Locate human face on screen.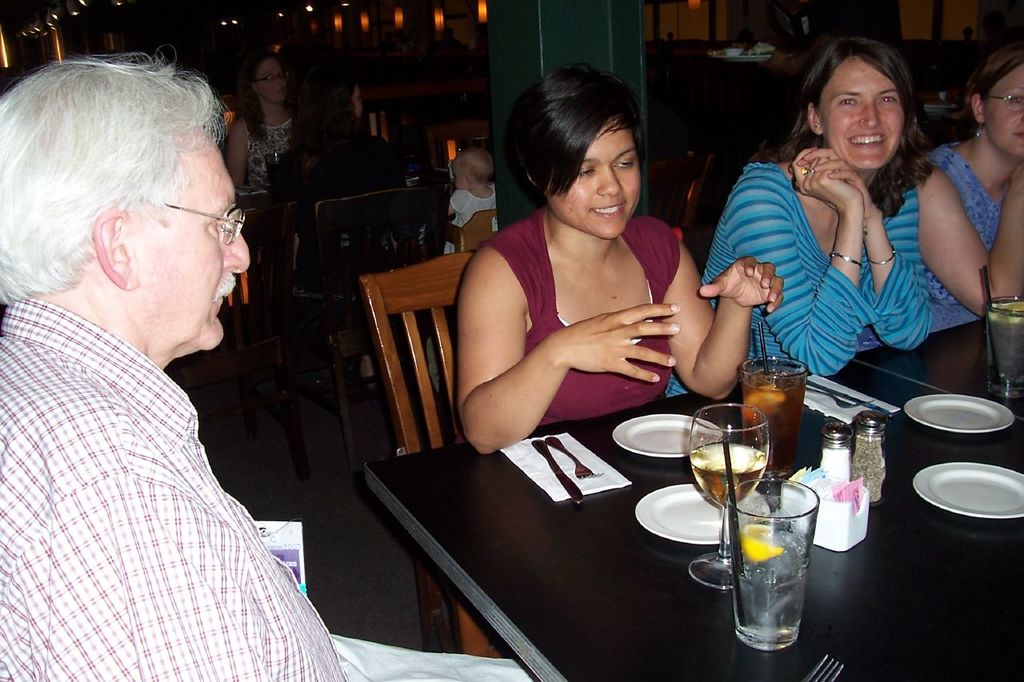
On screen at bbox=(546, 117, 642, 238).
